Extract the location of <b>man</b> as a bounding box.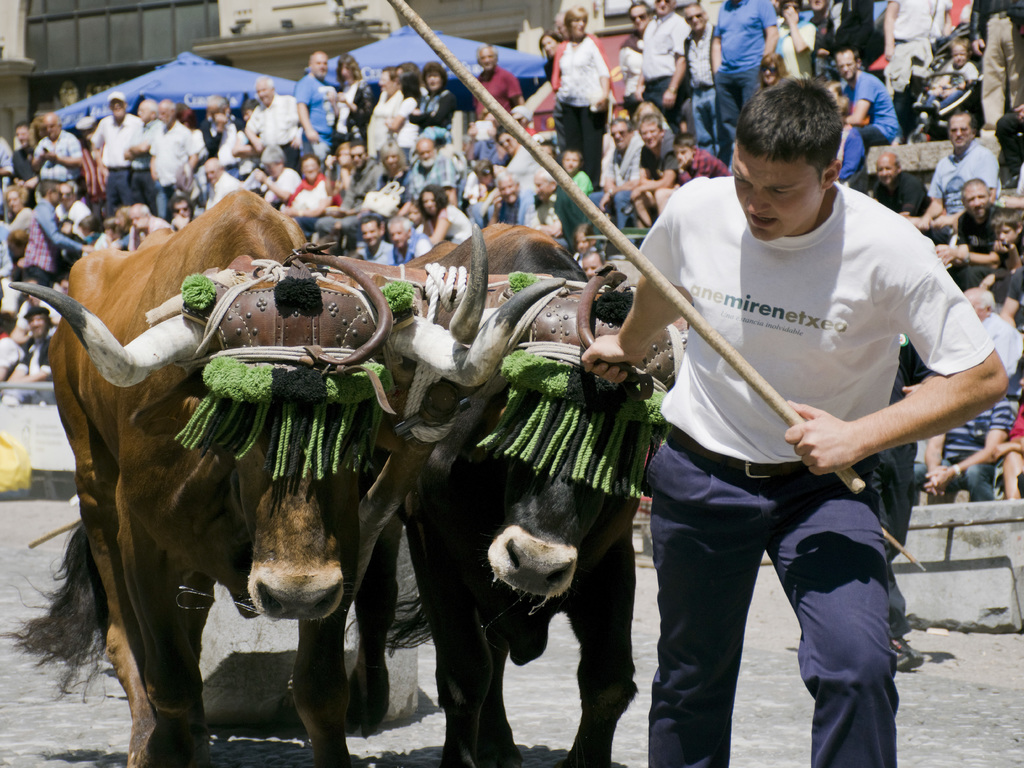
x1=635, y1=0, x2=694, y2=135.
